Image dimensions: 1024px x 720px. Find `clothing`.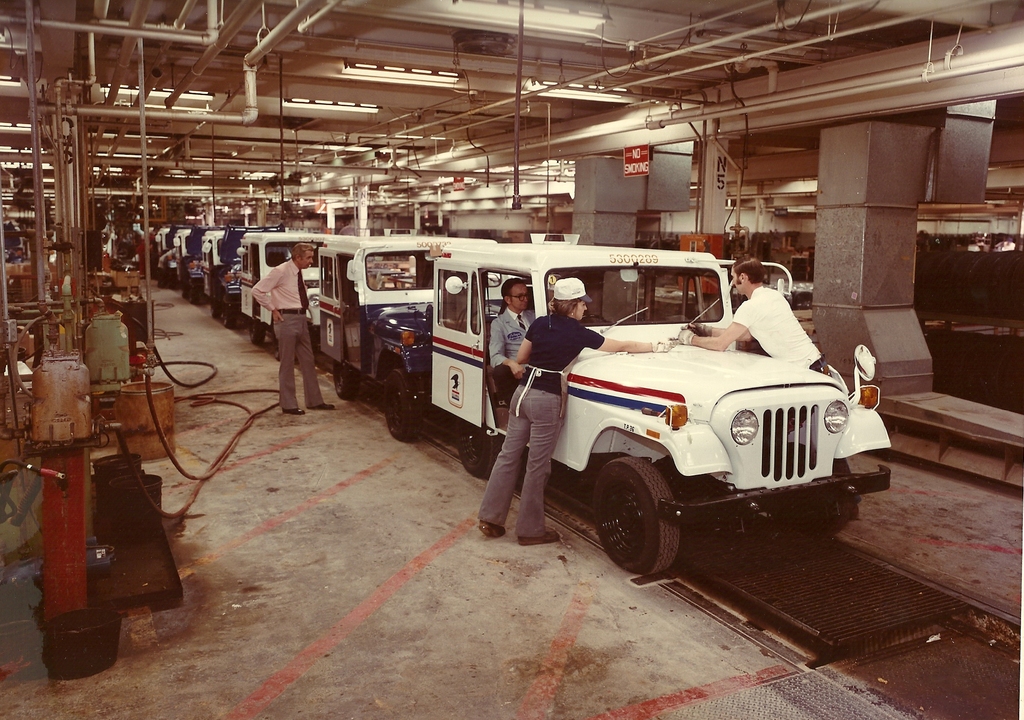
x1=676, y1=254, x2=852, y2=393.
